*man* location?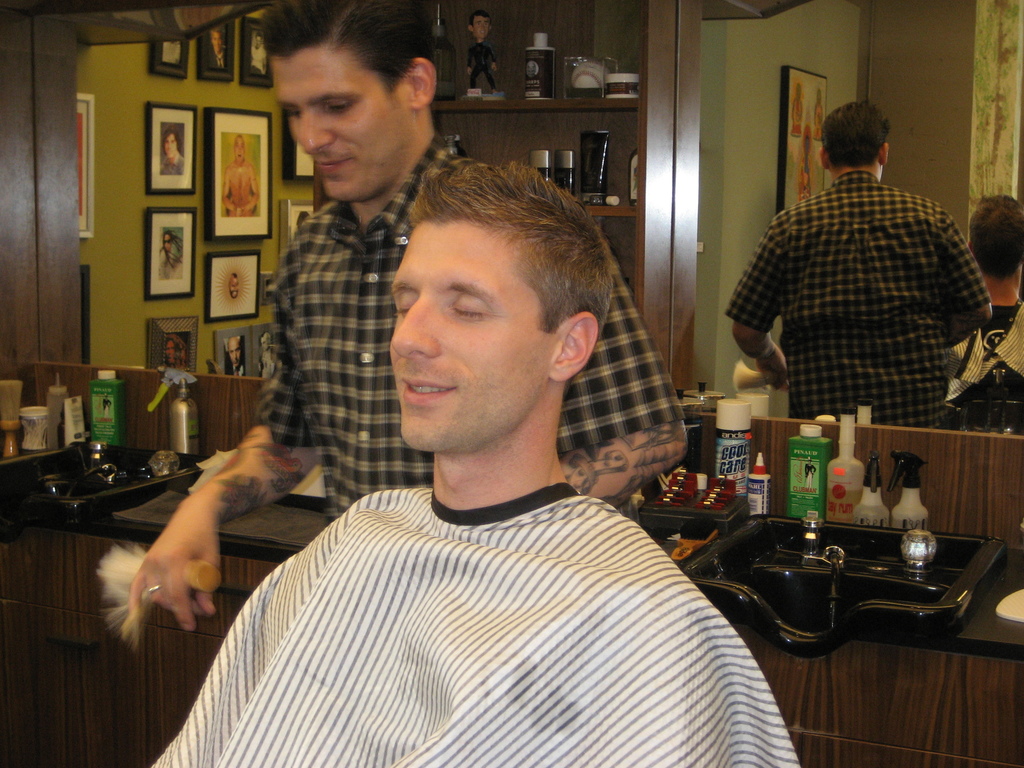
locate(959, 191, 1023, 442)
